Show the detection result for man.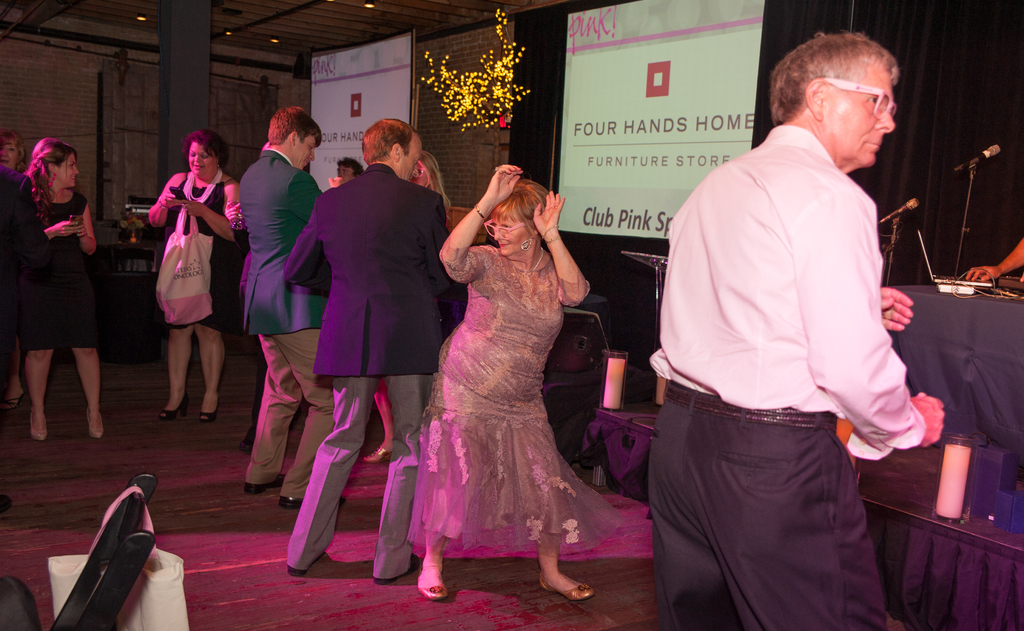
(x1=646, y1=31, x2=947, y2=630).
